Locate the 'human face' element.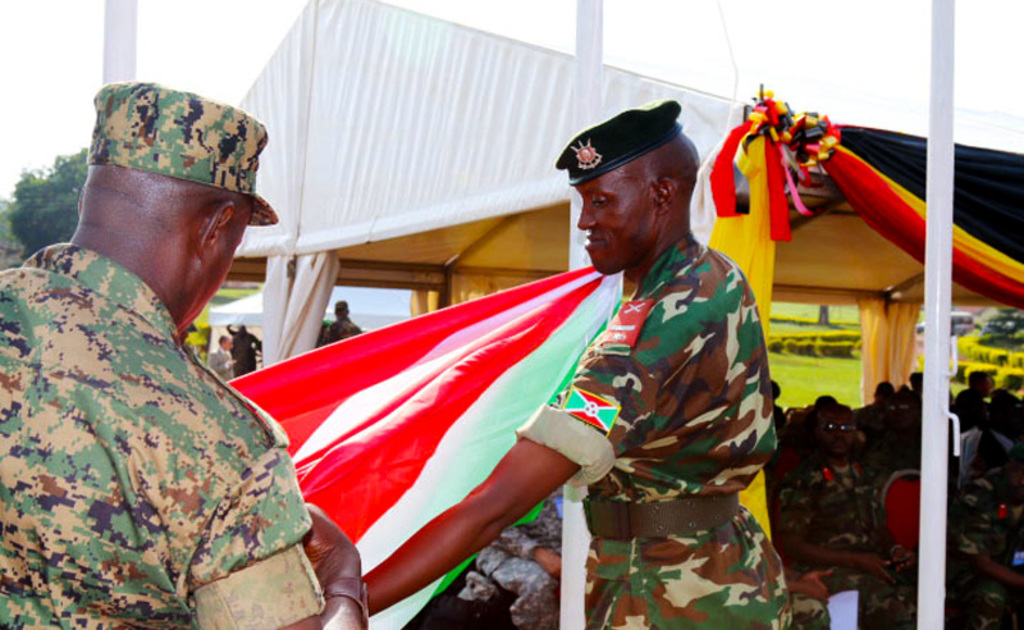
Element bbox: bbox=(820, 414, 858, 458).
